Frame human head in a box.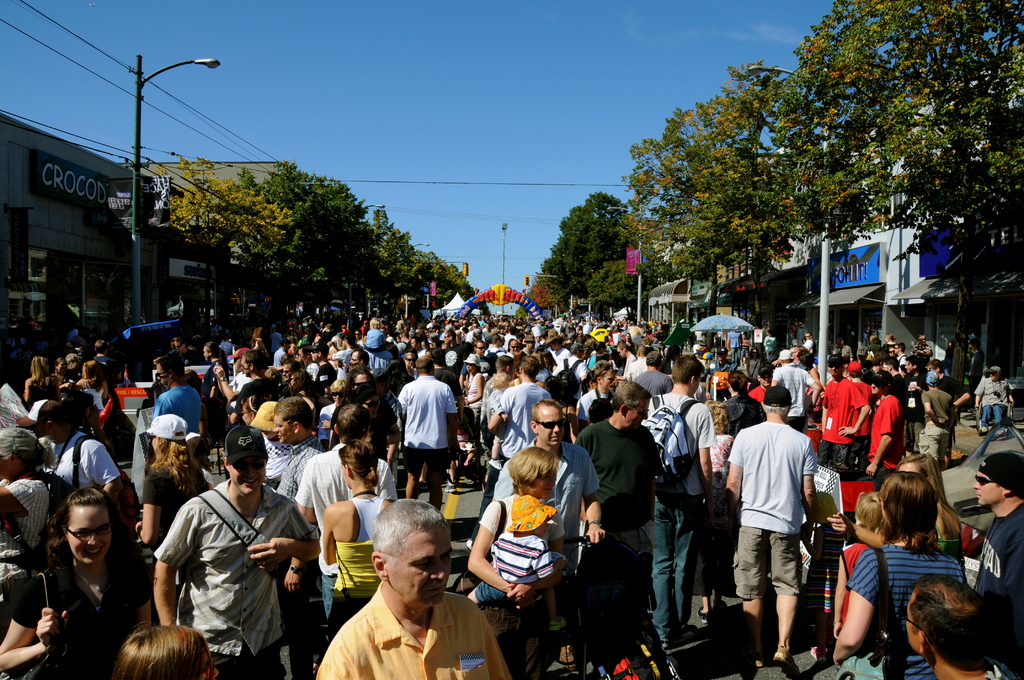
<bbox>589, 359, 618, 393</bbox>.
